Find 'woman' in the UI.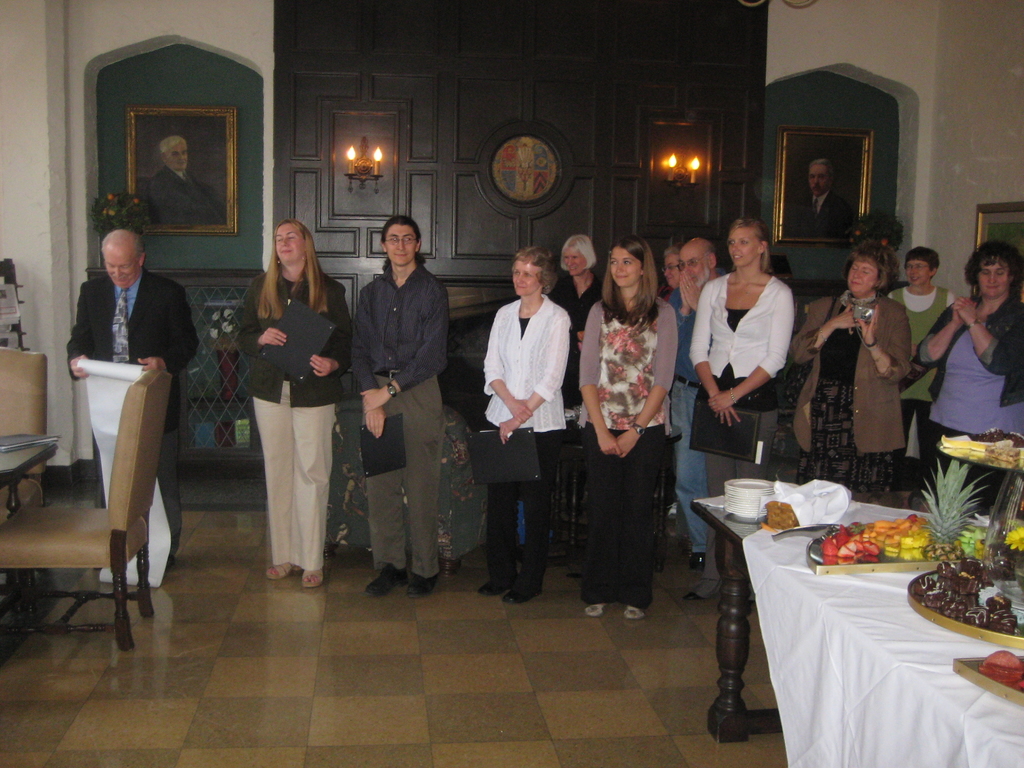
UI element at (left=476, top=244, right=574, bottom=606).
